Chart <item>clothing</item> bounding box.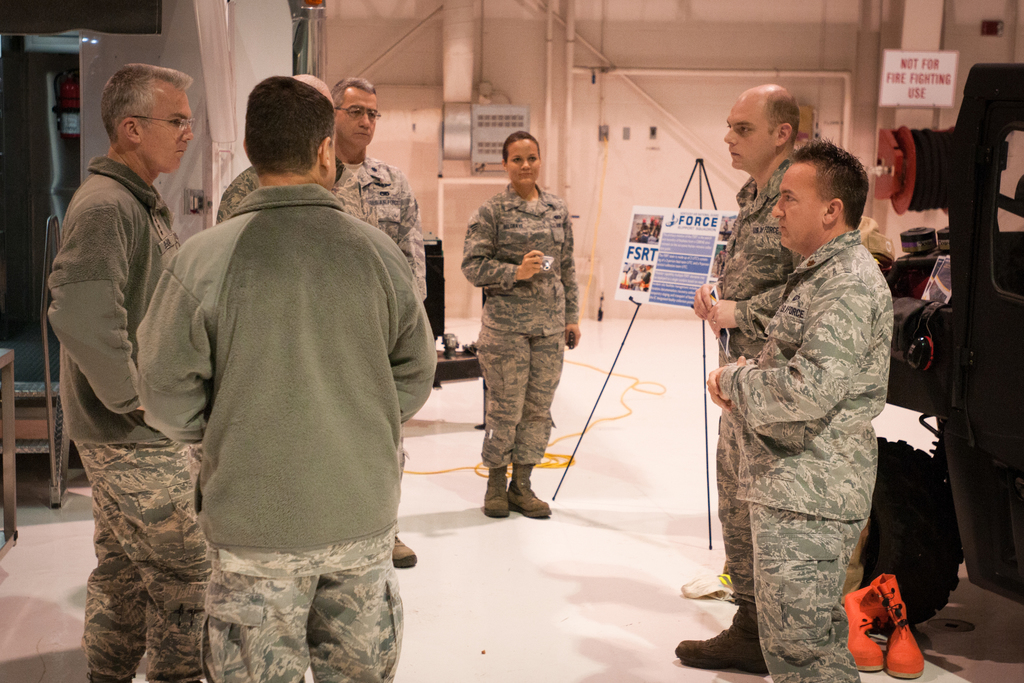
Charted: 35 152 214 439.
